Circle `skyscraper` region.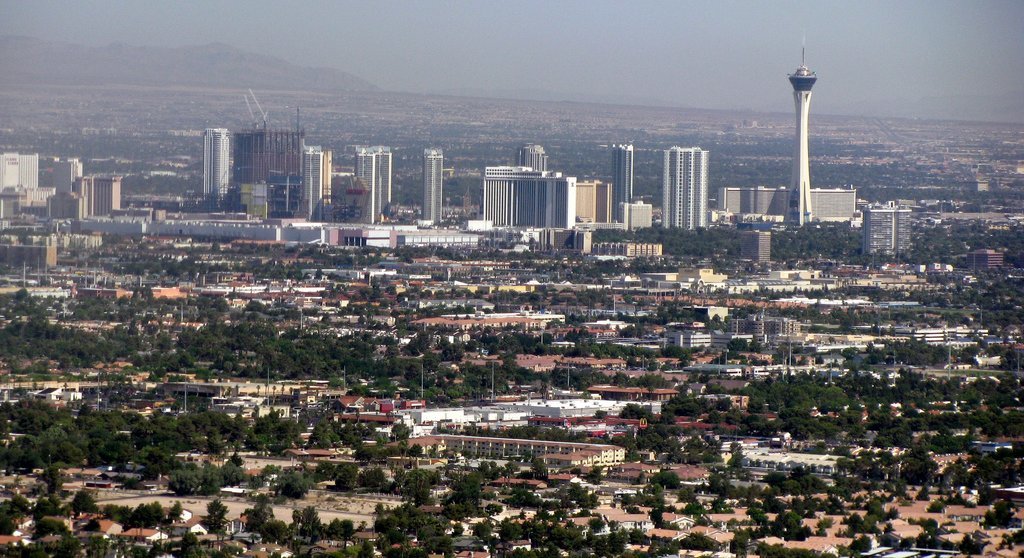
Region: [left=351, top=137, right=392, bottom=222].
